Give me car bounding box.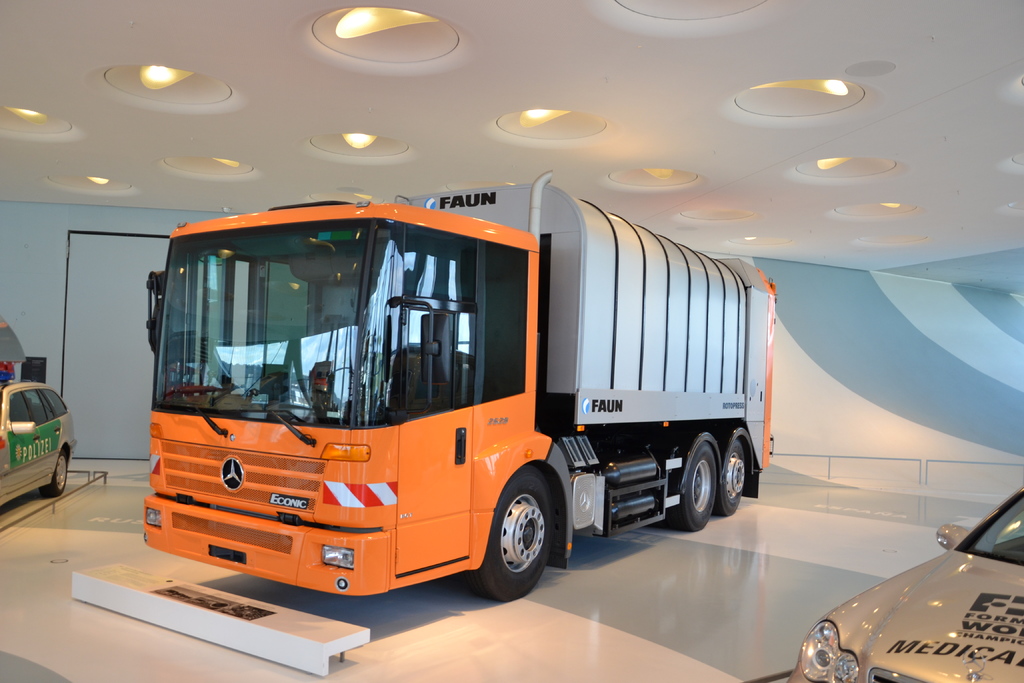
locate(0, 385, 74, 511).
